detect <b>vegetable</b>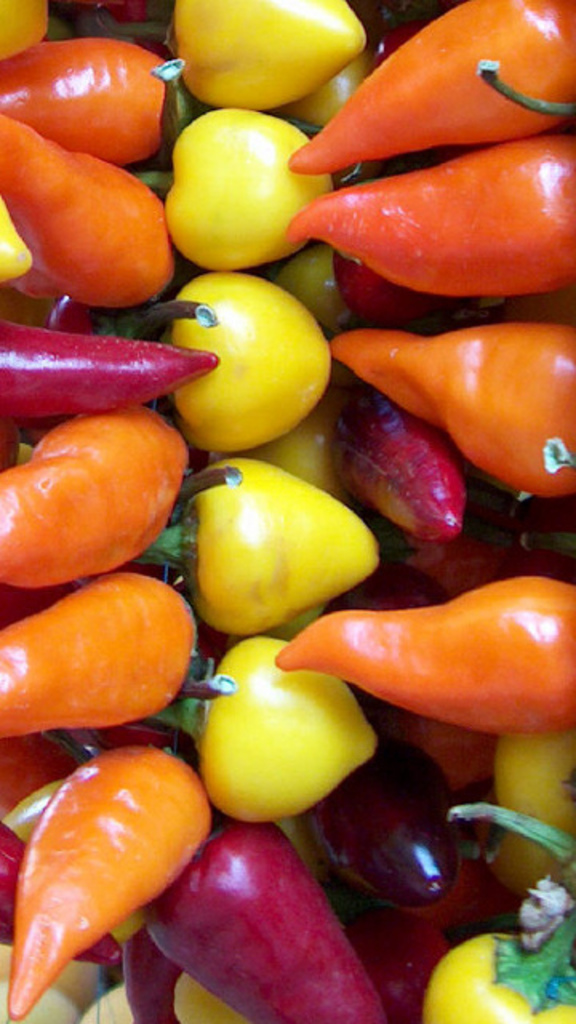
(x1=160, y1=270, x2=339, y2=450)
